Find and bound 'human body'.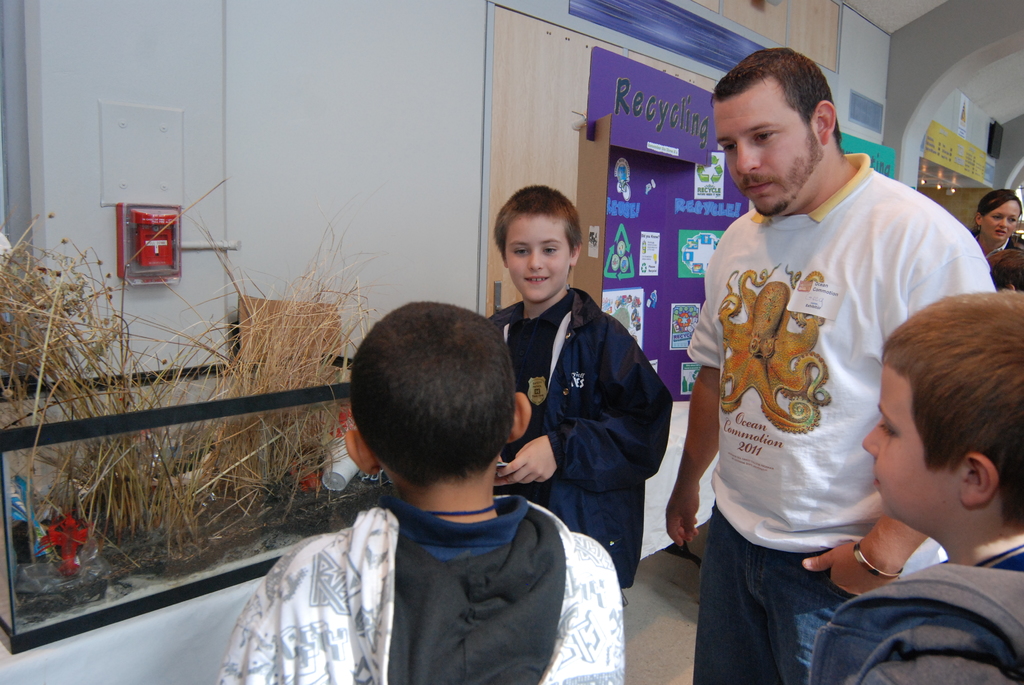
Bound: 970,226,1020,257.
